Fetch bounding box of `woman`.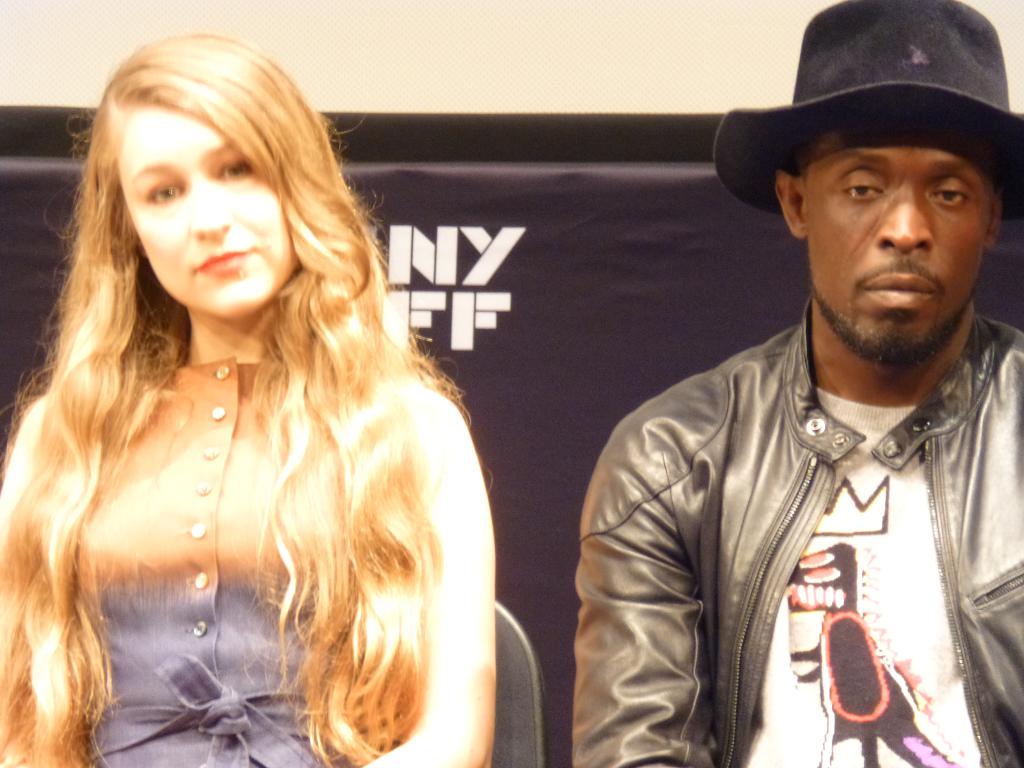
Bbox: bbox(0, 42, 515, 754).
